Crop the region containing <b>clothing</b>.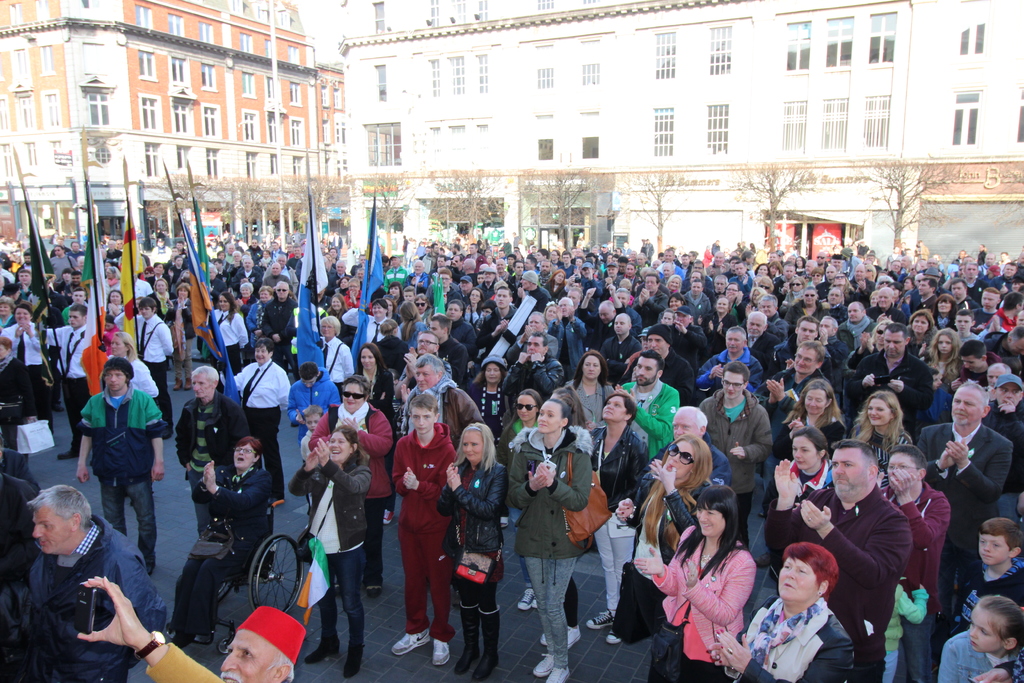
Crop region: [714,581,845,682].
